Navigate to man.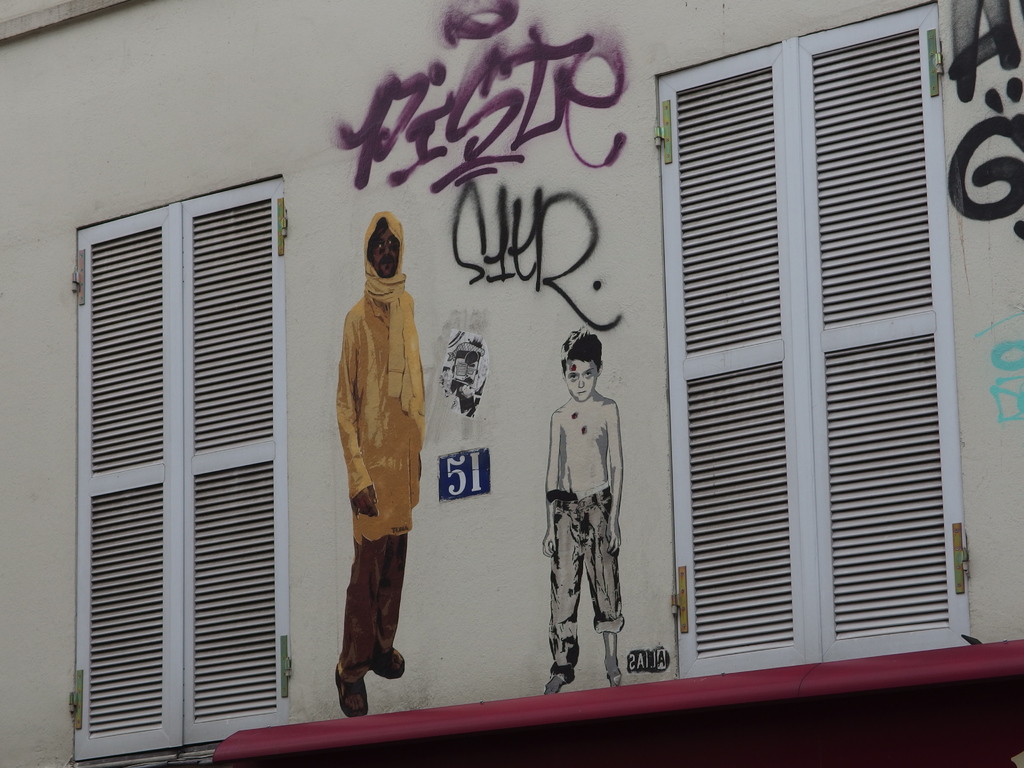
Navigation target: (x1=310, y1=199, x2=438, y2=701).
